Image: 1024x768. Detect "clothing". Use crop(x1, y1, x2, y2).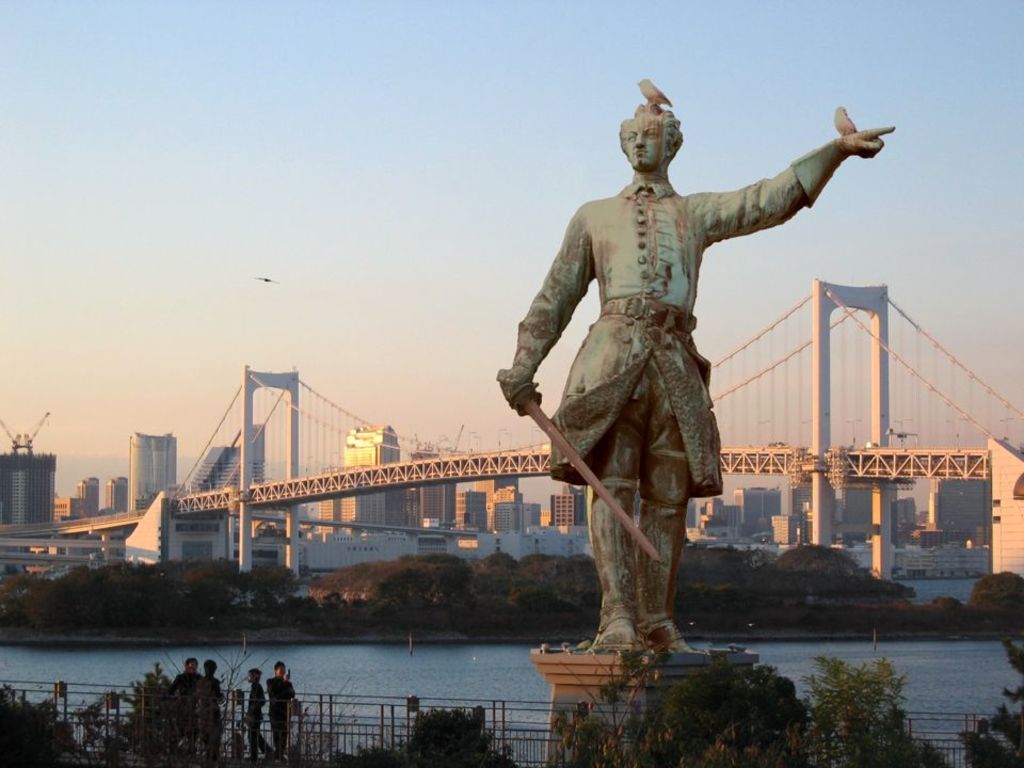
crop(242, 682, 269, 761).
